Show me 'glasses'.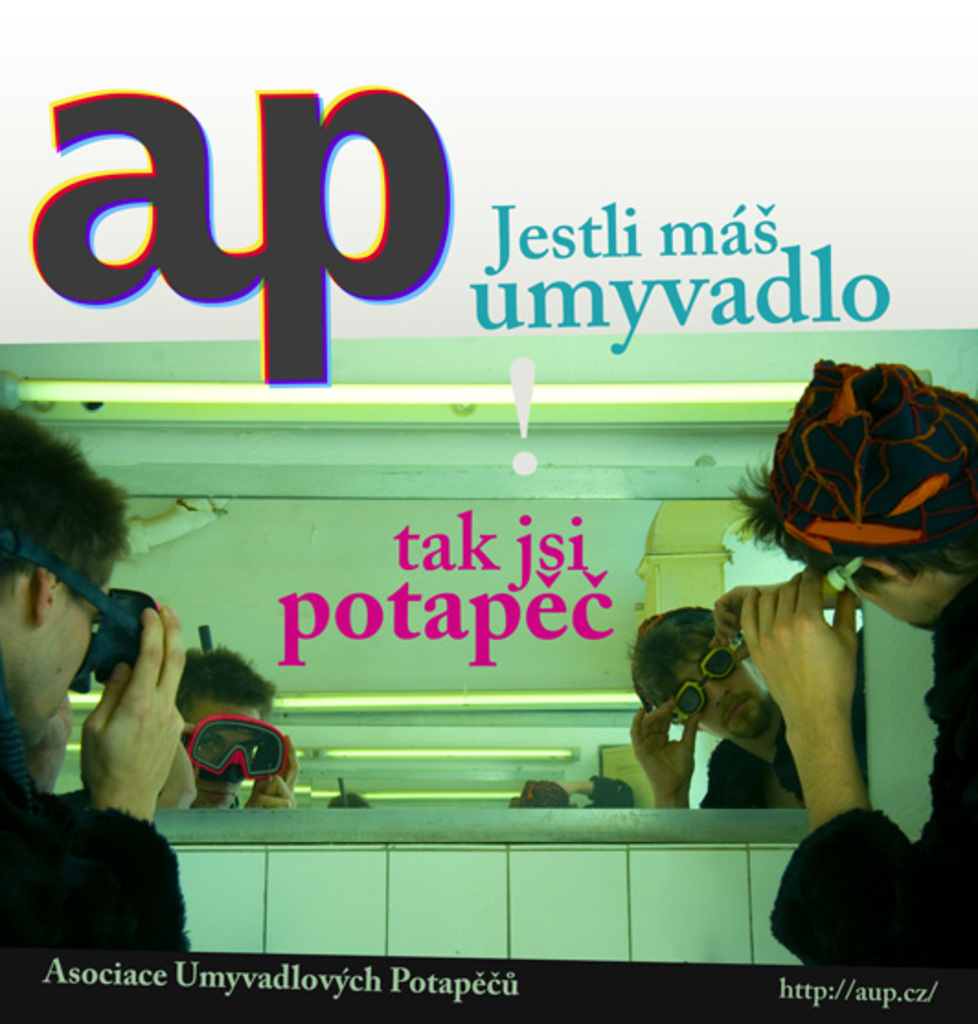
'glasses' is here: bbox=[827, 542, 873, 597].
